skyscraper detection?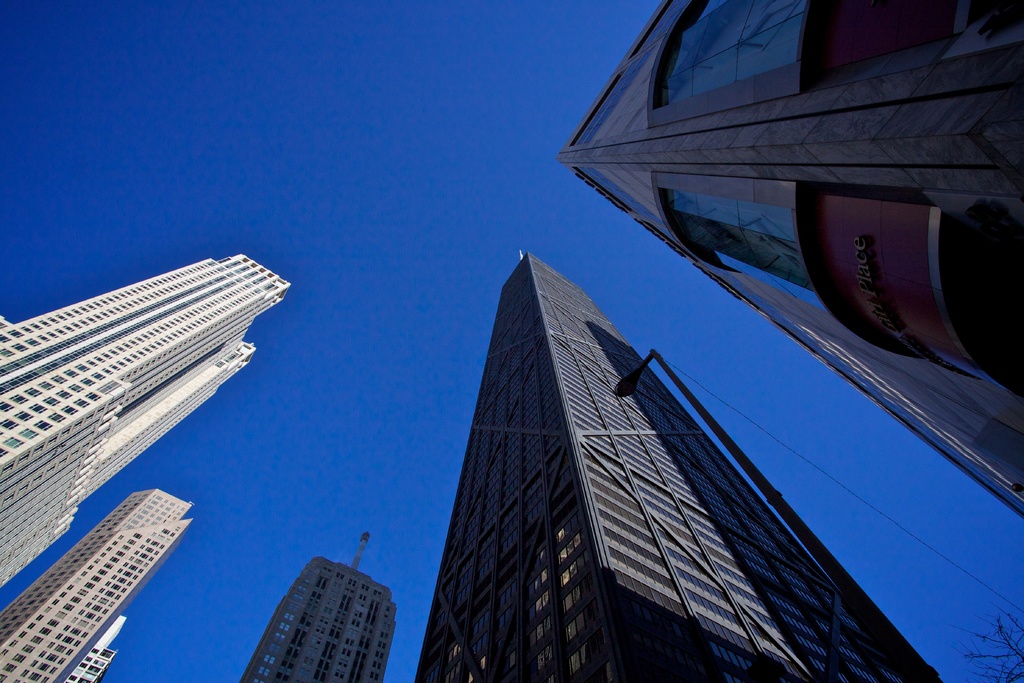
pyautogui.locateOnScreen(0, 251, 291, 586)
